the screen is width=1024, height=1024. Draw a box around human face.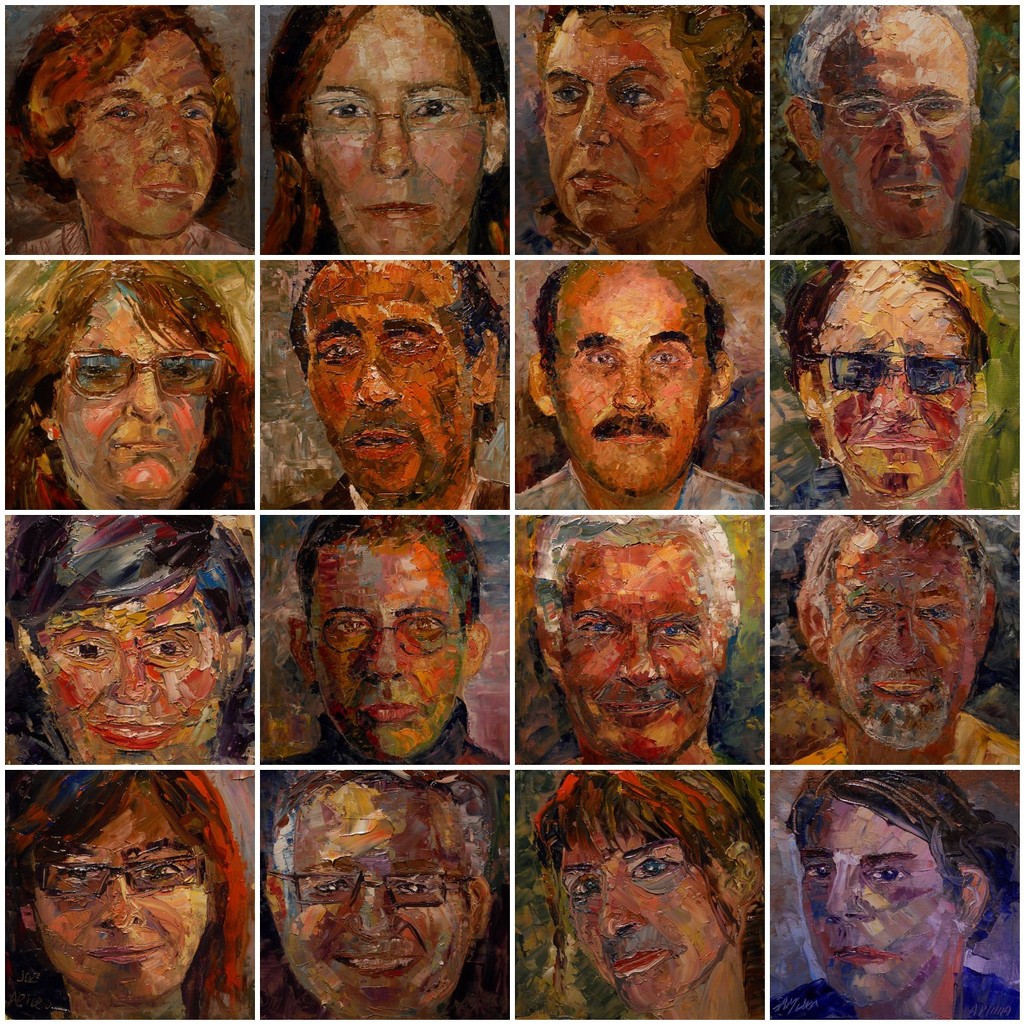
{"x1": 43, "y1": 588, "x2": 225, "y2": 759}.
